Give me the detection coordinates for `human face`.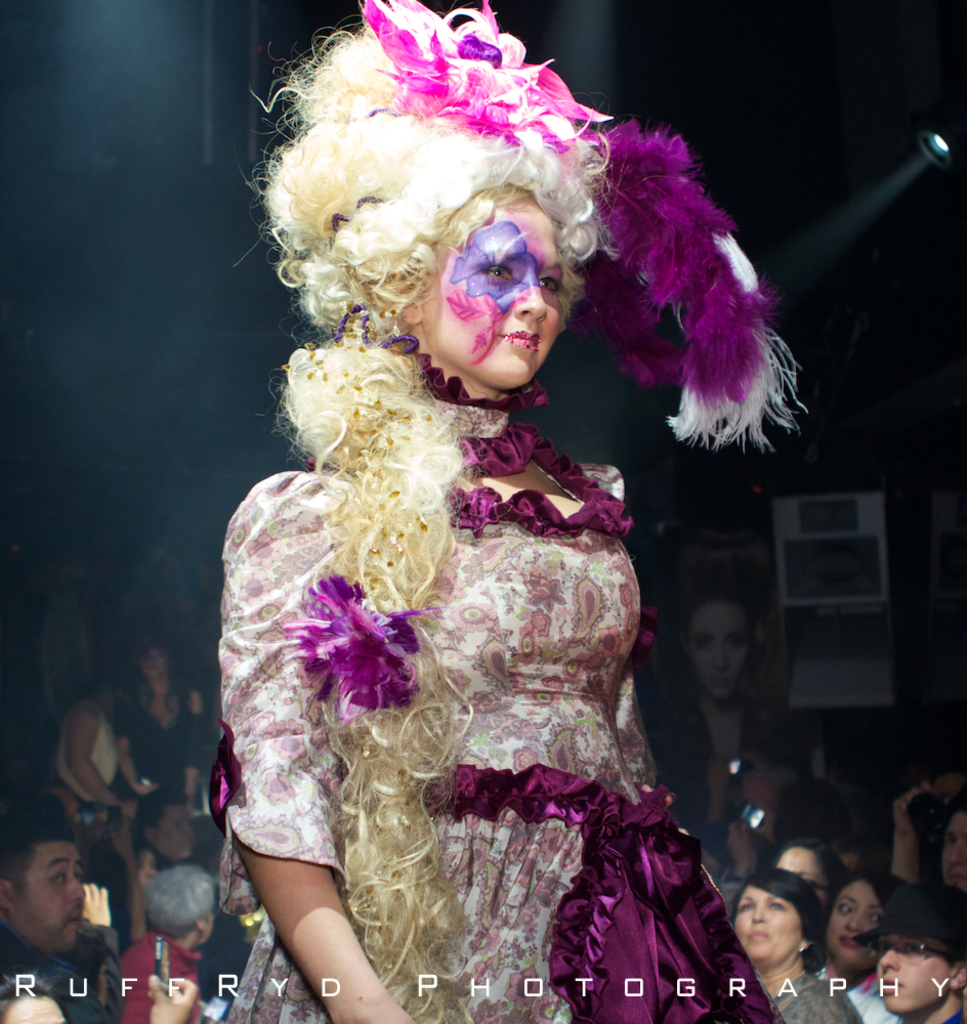
Rect(413, 187, 563, 393).
